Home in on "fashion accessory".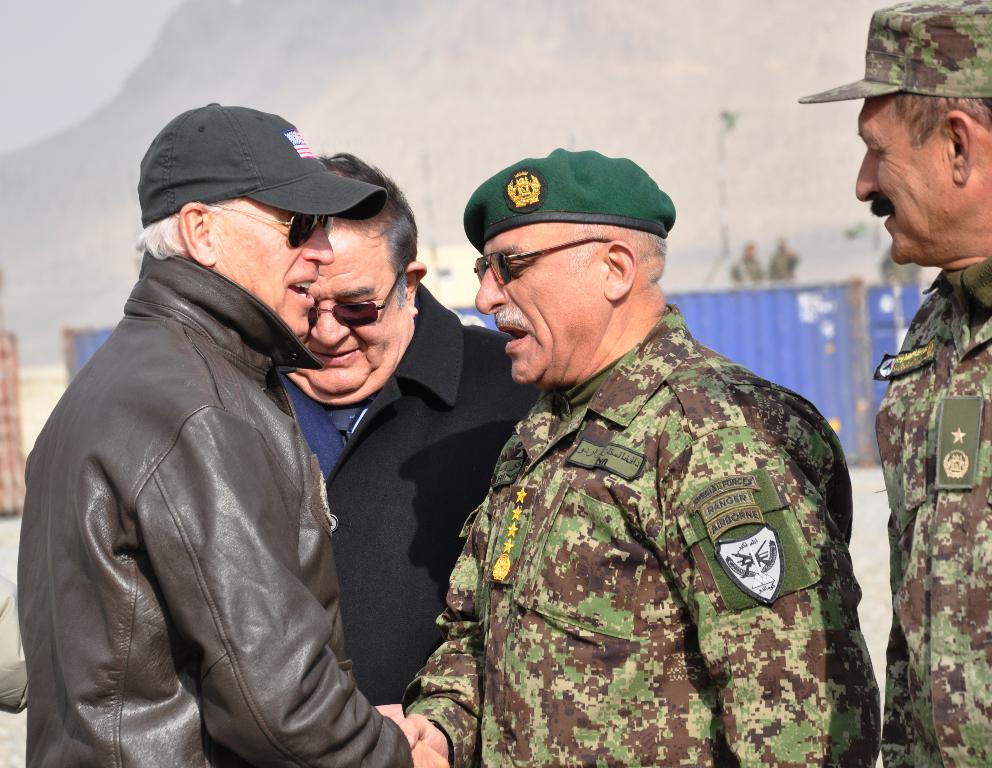
Homed in at {"x1": 469, "y1": 238, "x2": 628, "y2": 291}.
